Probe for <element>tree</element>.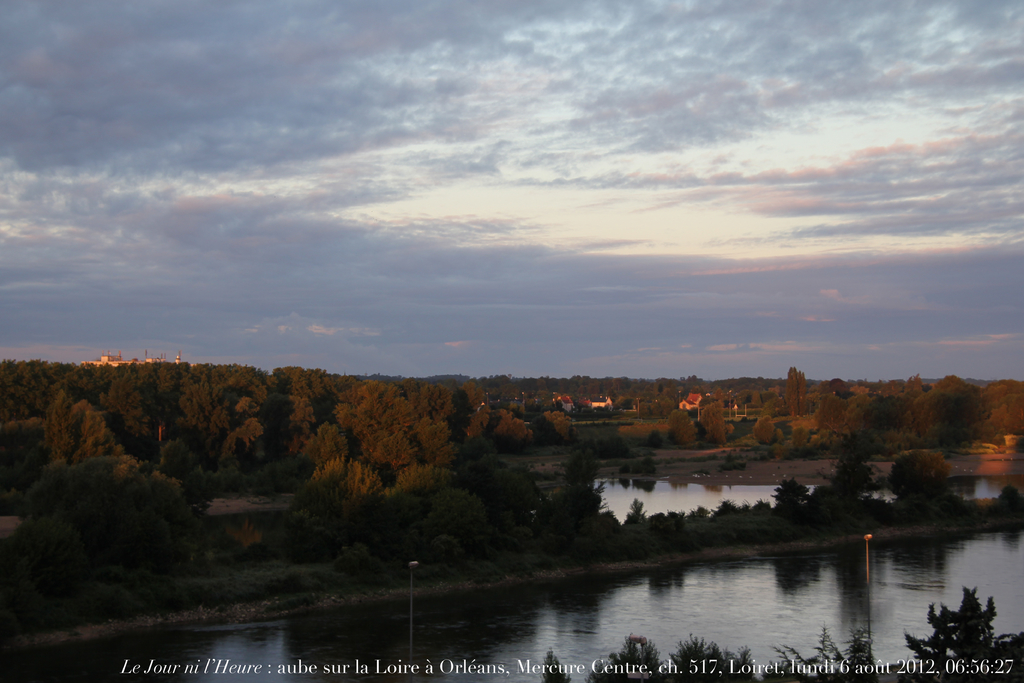
Probe result: box=[701, 399, 732, 445].
